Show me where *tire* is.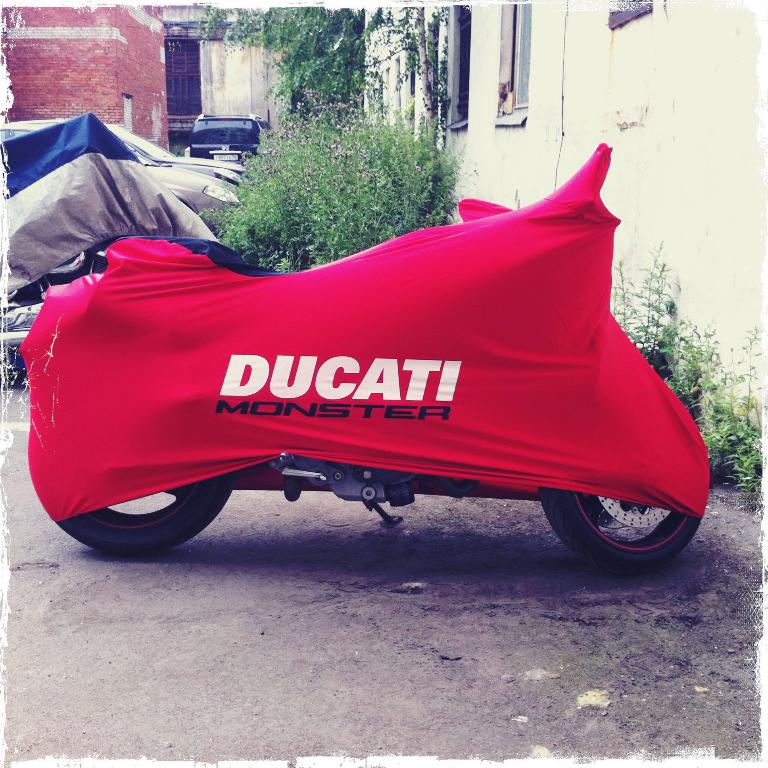
*tire* is at detection(57, 473, 233, 554).
